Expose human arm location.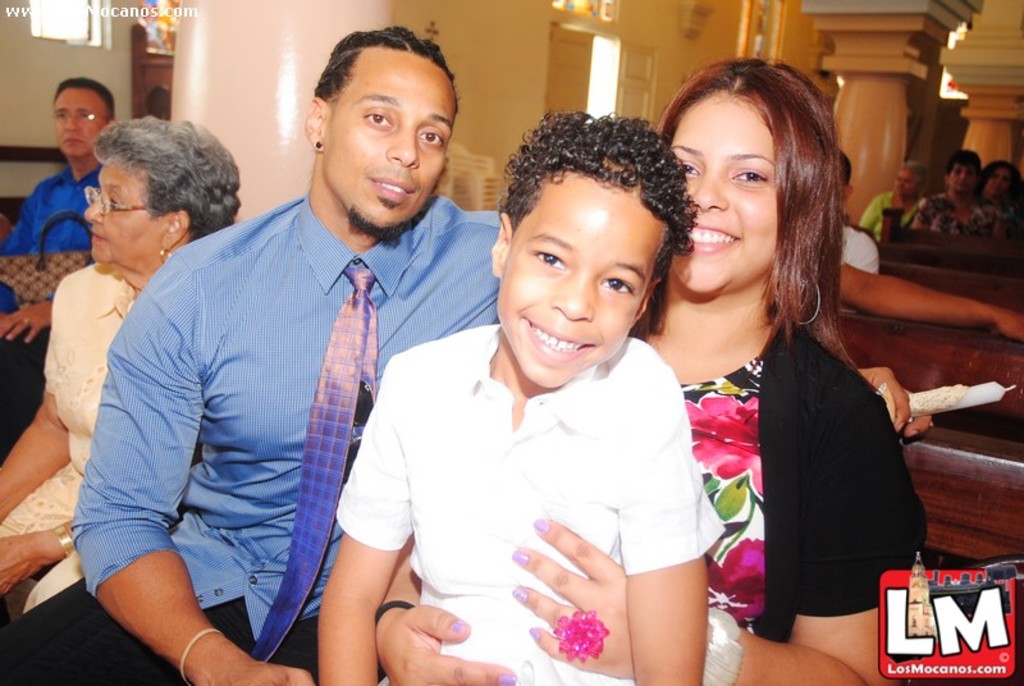
Exposed at left=0, top=289, right=67, bottom=512.
